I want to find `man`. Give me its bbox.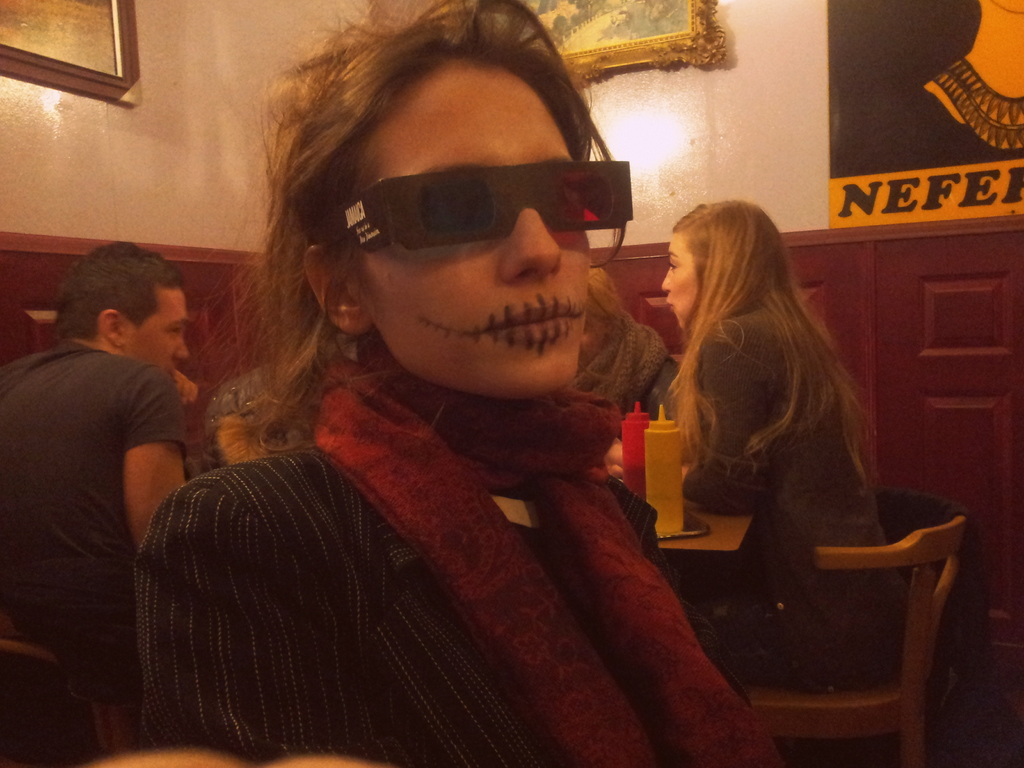
box=[17, 216, 225, 684].
